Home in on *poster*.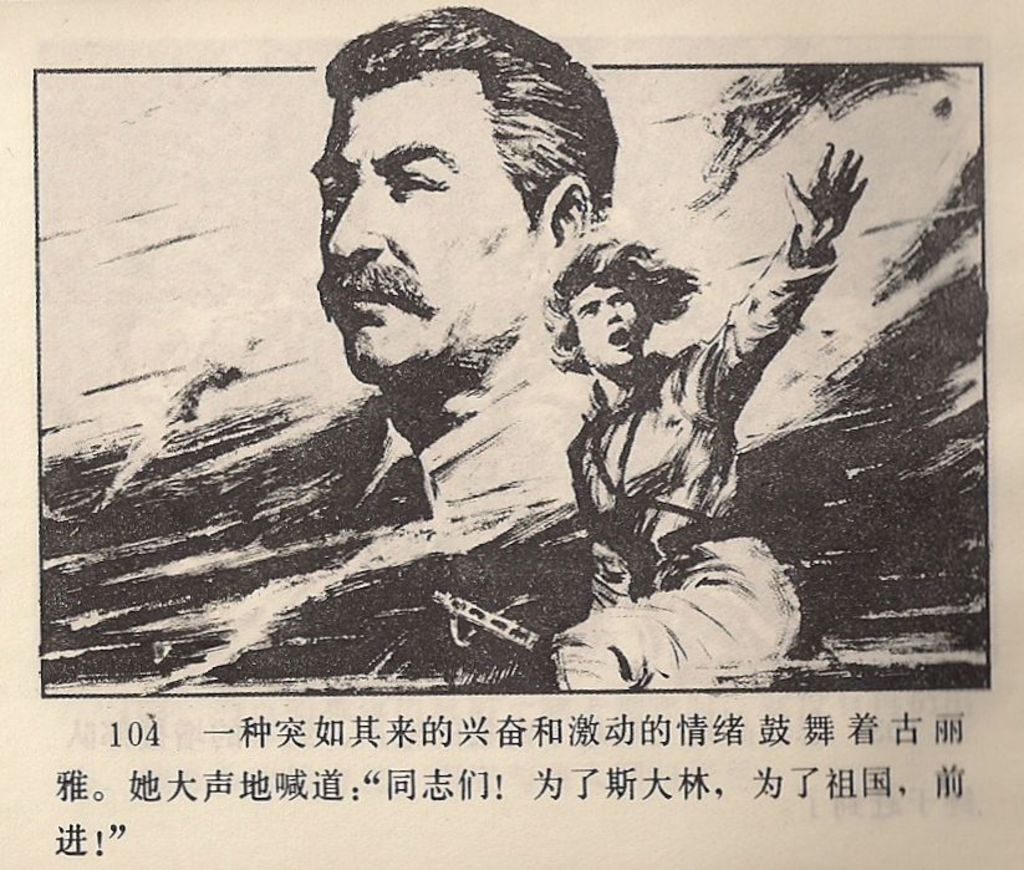
Homed in at 0/0/1023/869.
